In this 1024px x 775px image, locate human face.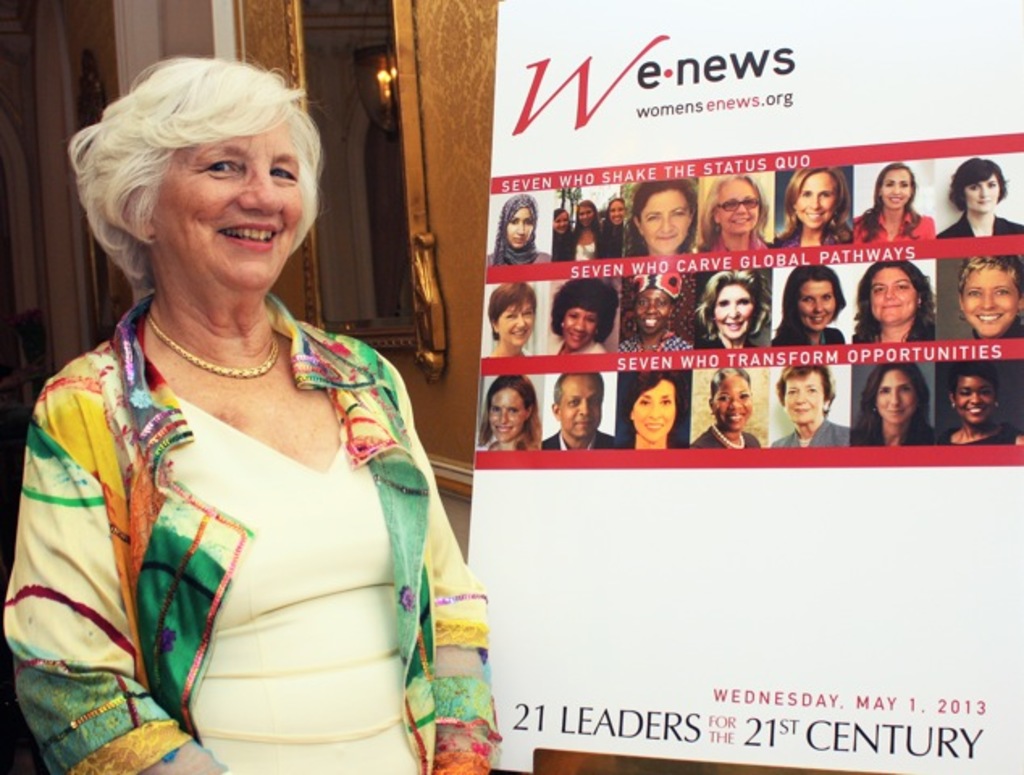
Bounding box: bbox=(633, 189, 693, 253).
